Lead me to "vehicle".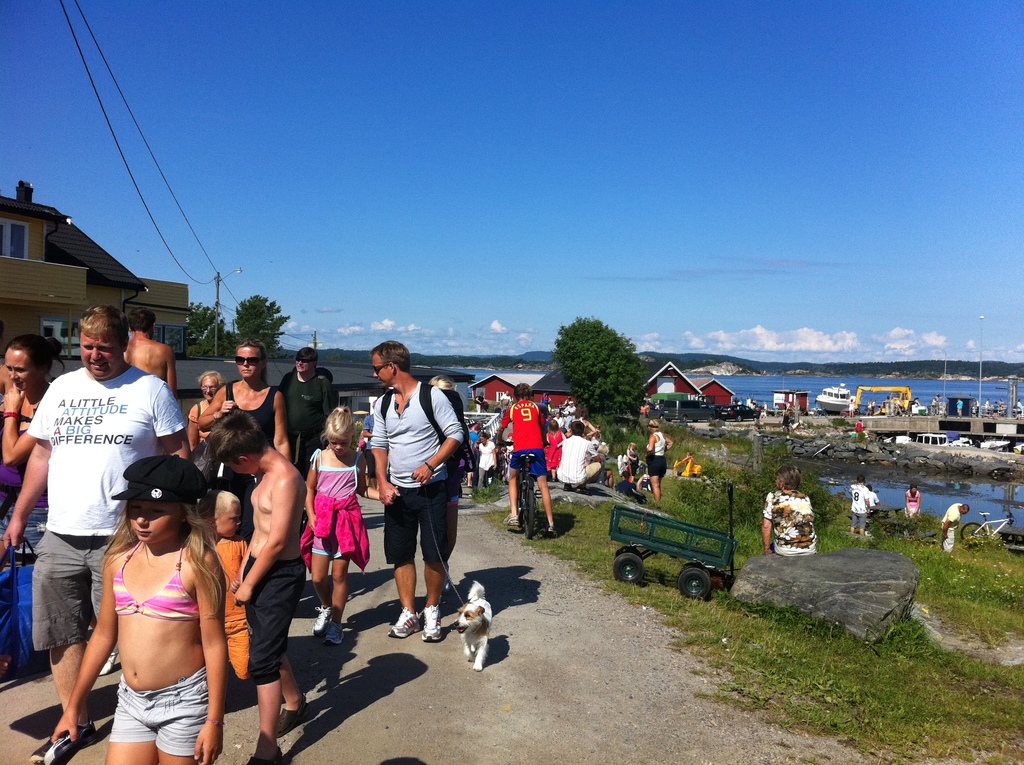
Lead to bbox=(854, 381, 922, 413).
